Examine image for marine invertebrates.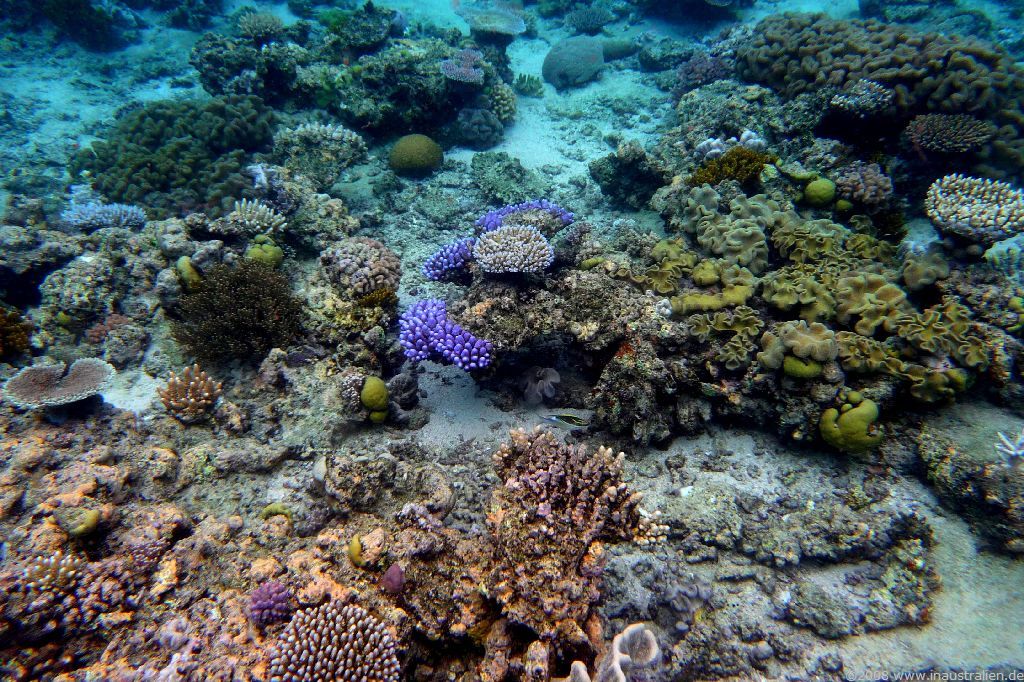
Examination result: 623 181 781 330.
